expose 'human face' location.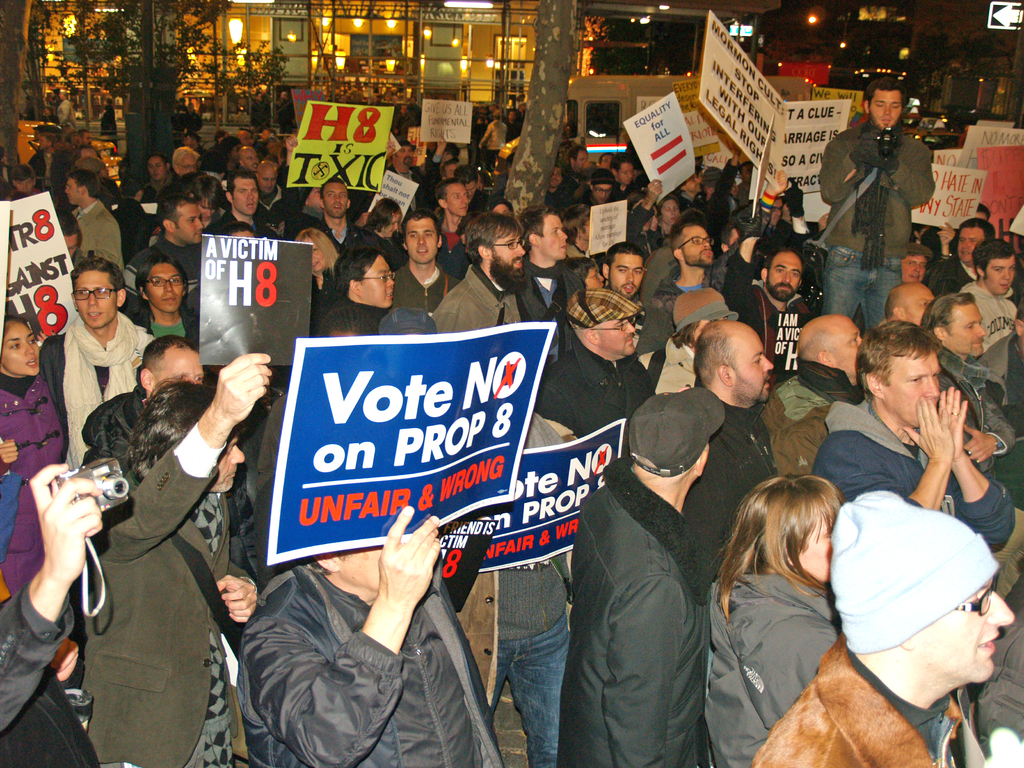
Exposed at l=687, t=317, r=727, b=348.
